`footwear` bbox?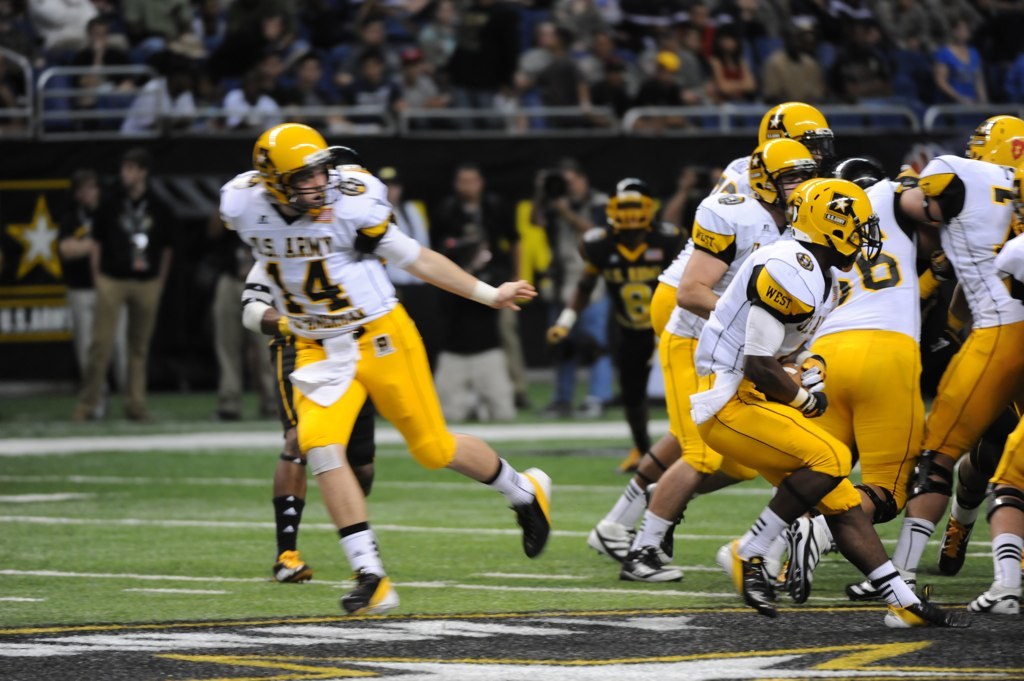
detection(718, 552, 773, 624)
